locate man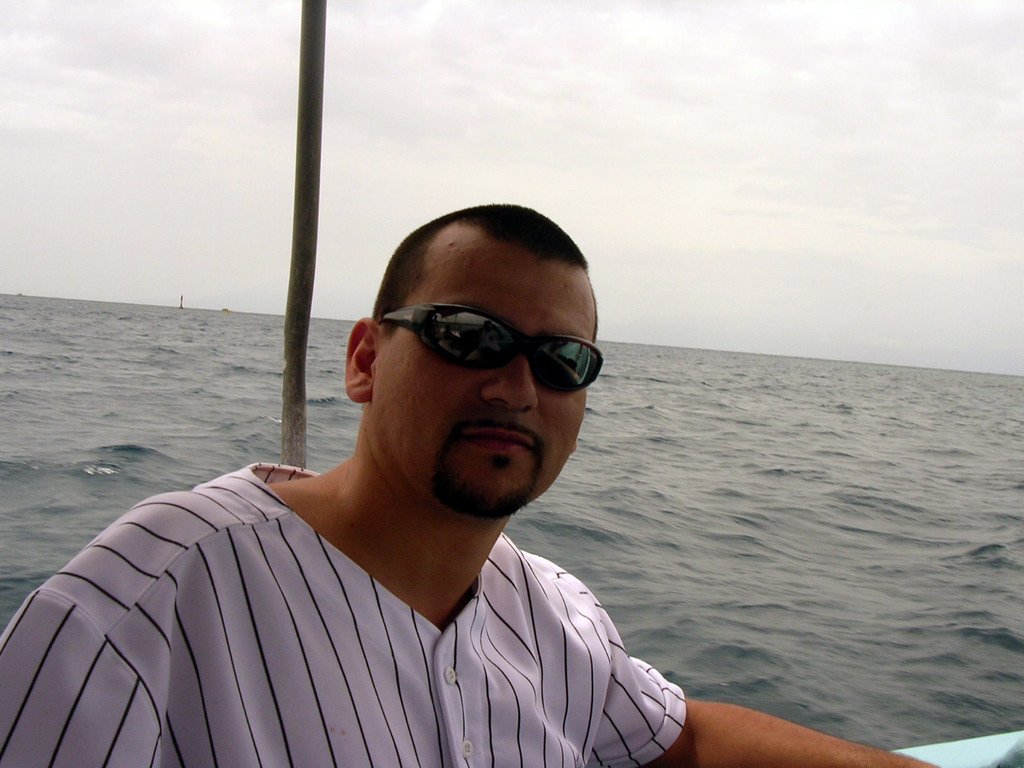
crop(0, 206, 940, 767)
